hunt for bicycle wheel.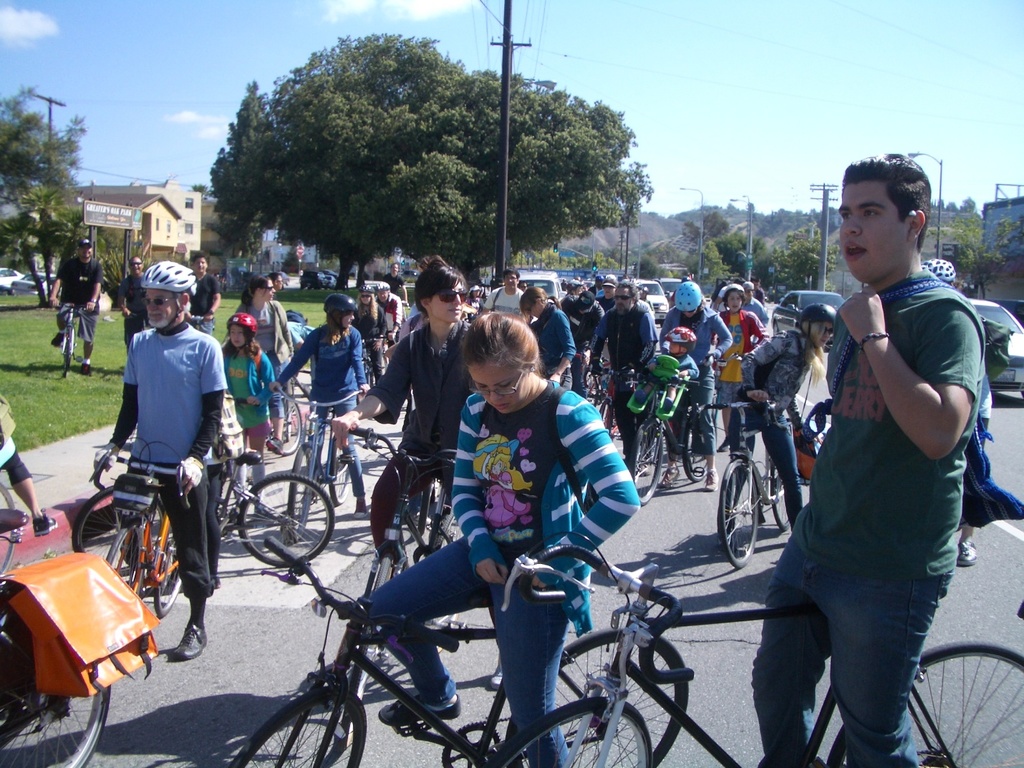
Hunted down at bbox(283, 439, 312, 540).
